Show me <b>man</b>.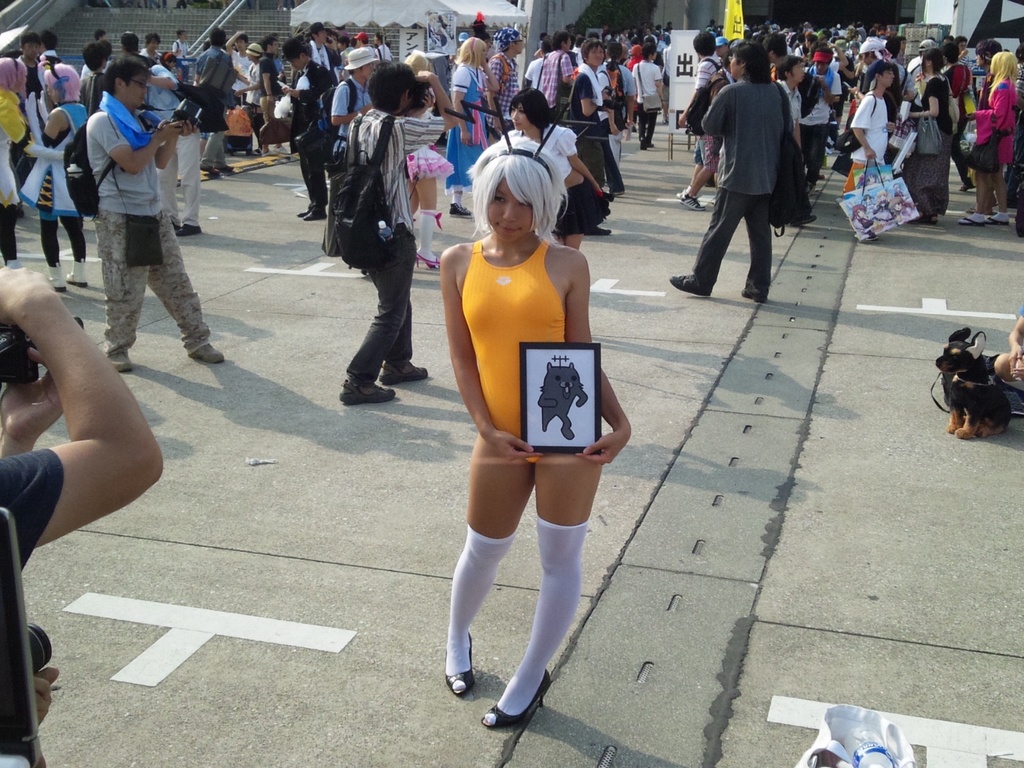
<b>man</b> is here: left=540, top=32, right=576, bottom=110.
